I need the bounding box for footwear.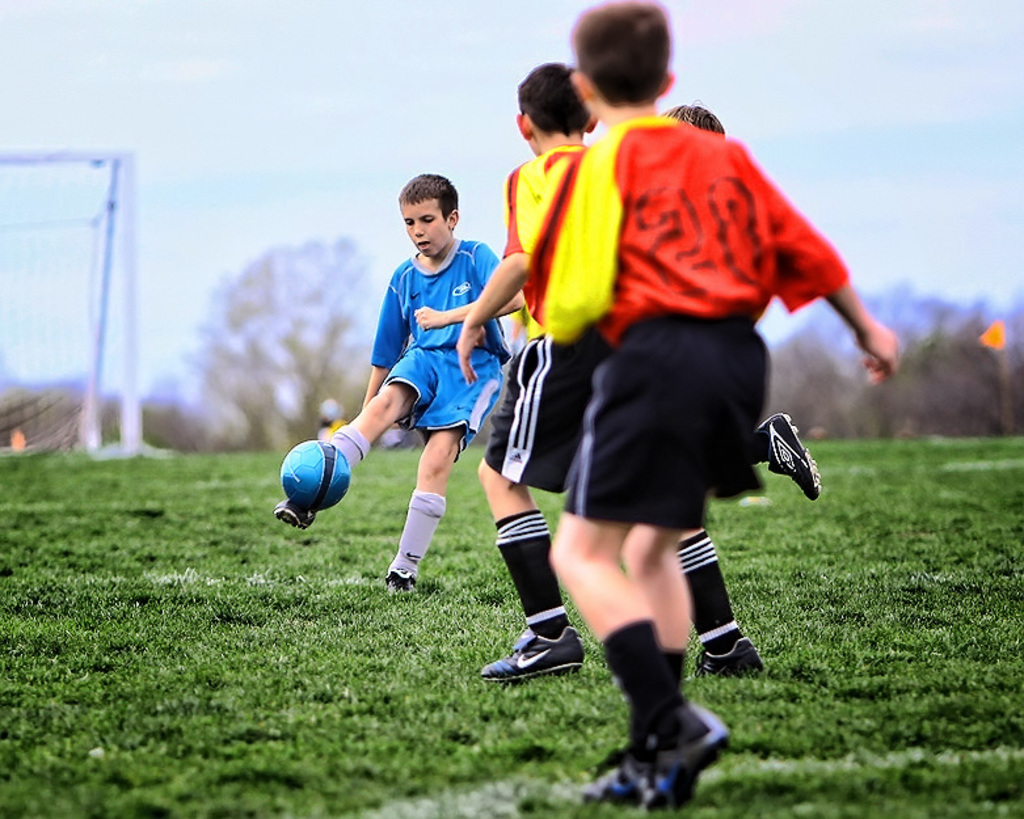
Here it is: [640,702,733,809].
